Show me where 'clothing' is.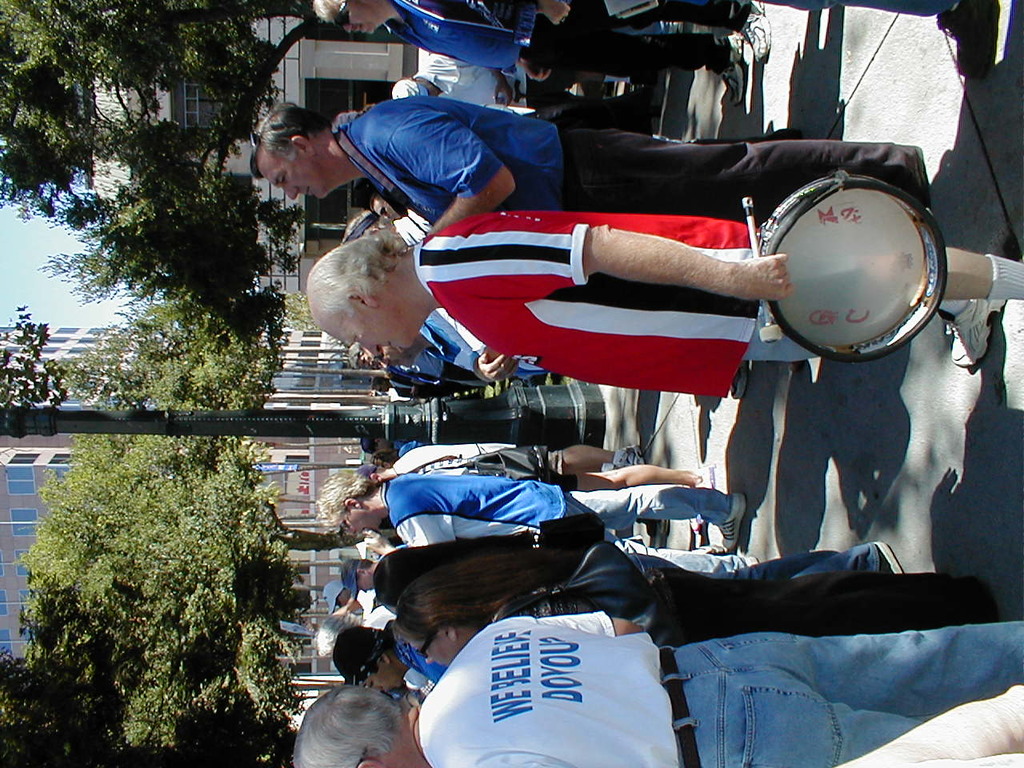
'clothing' is at x1=751 y1=0 x2=957 y2=19.
